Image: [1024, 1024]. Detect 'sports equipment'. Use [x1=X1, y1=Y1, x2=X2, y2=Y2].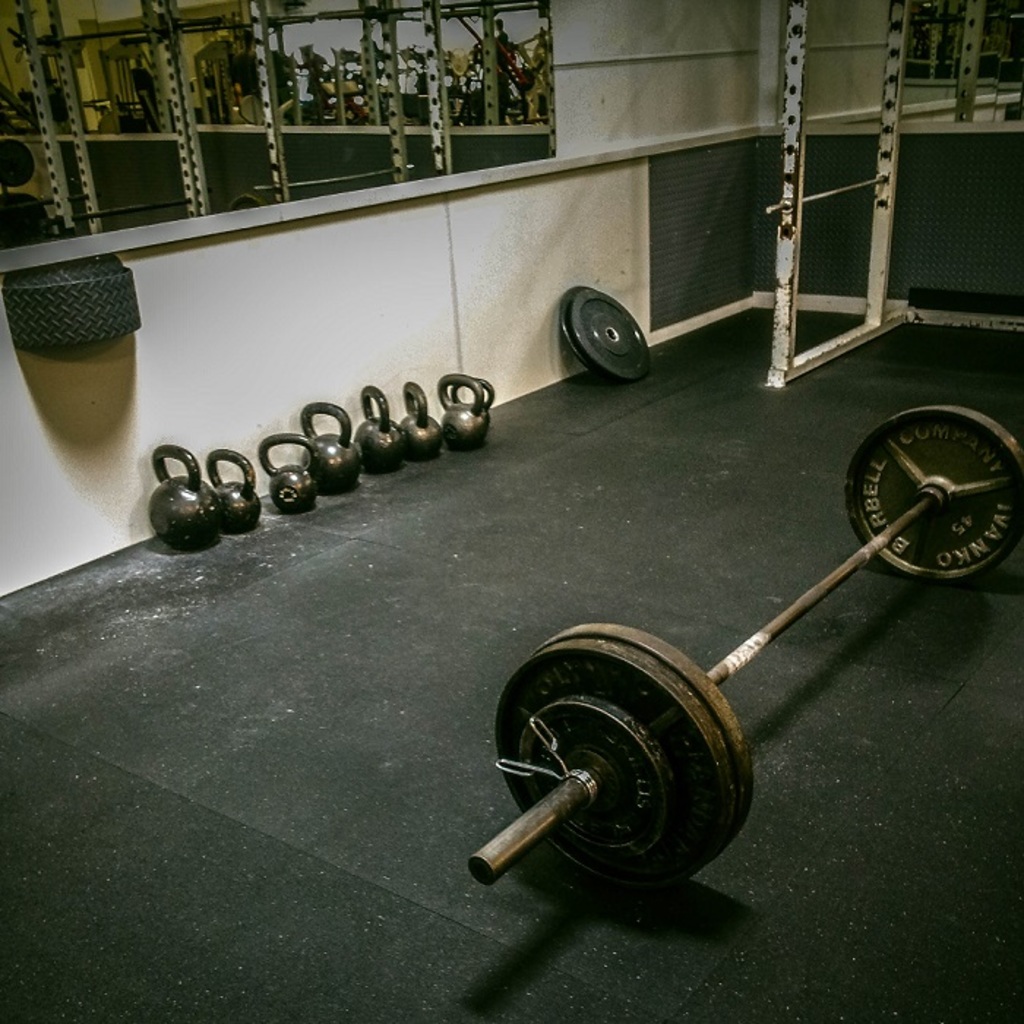
[x1=259, y1=434, x2=317, y2=513].
